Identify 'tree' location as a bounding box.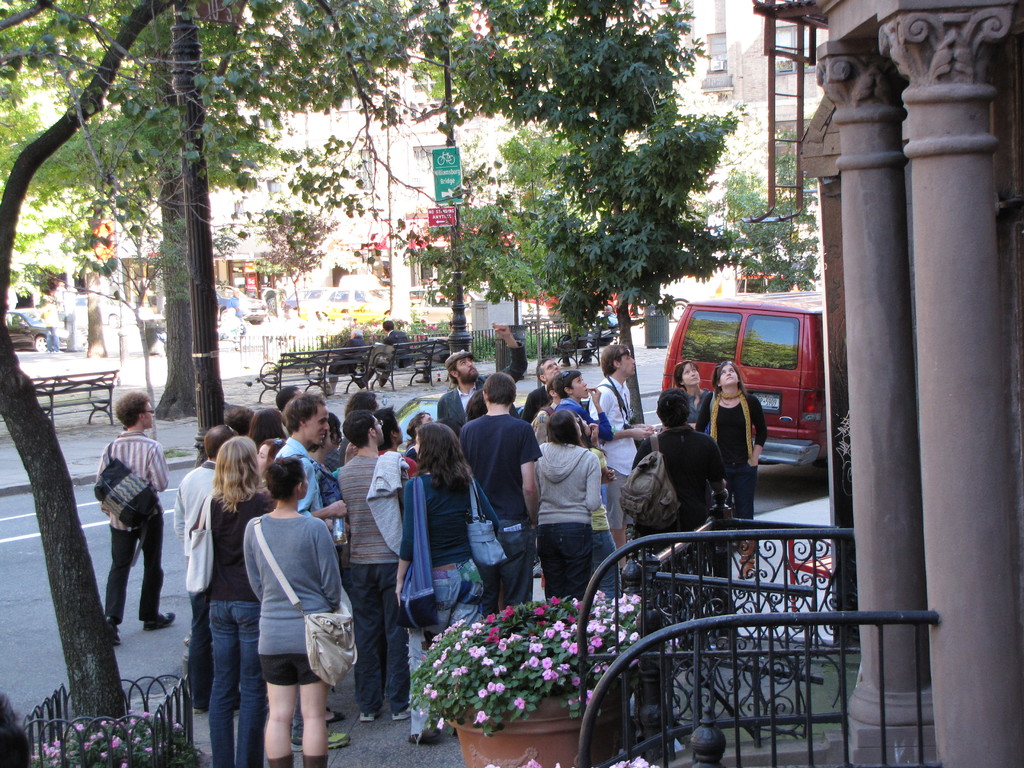
<region>707, 145, 824, 301</region>.
